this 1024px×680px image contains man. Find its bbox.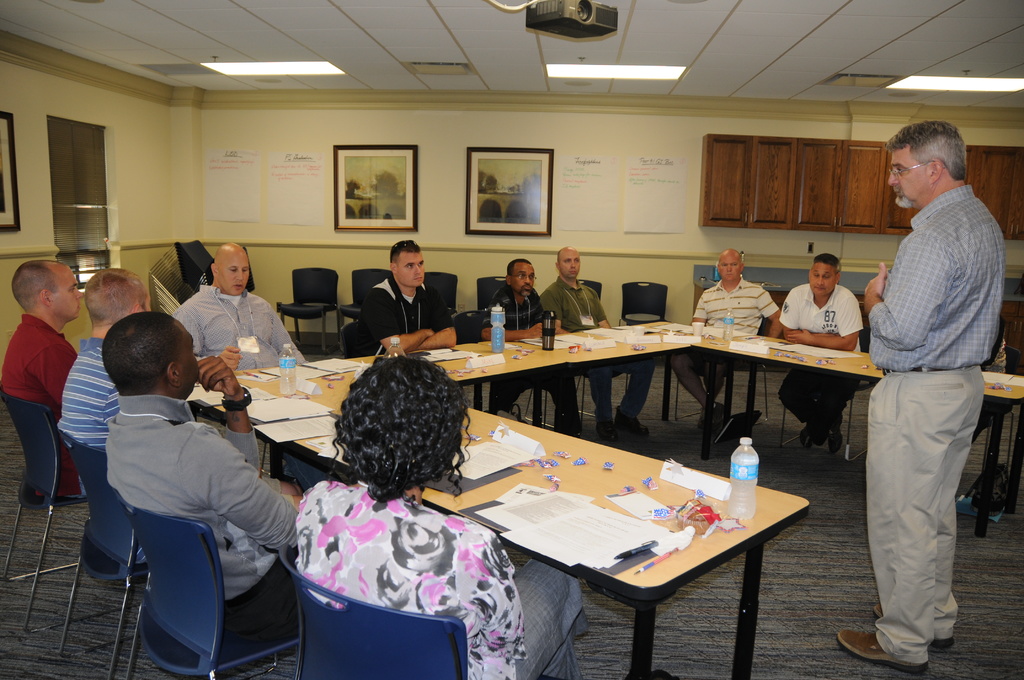
rect(779, 254, 863, 446).
